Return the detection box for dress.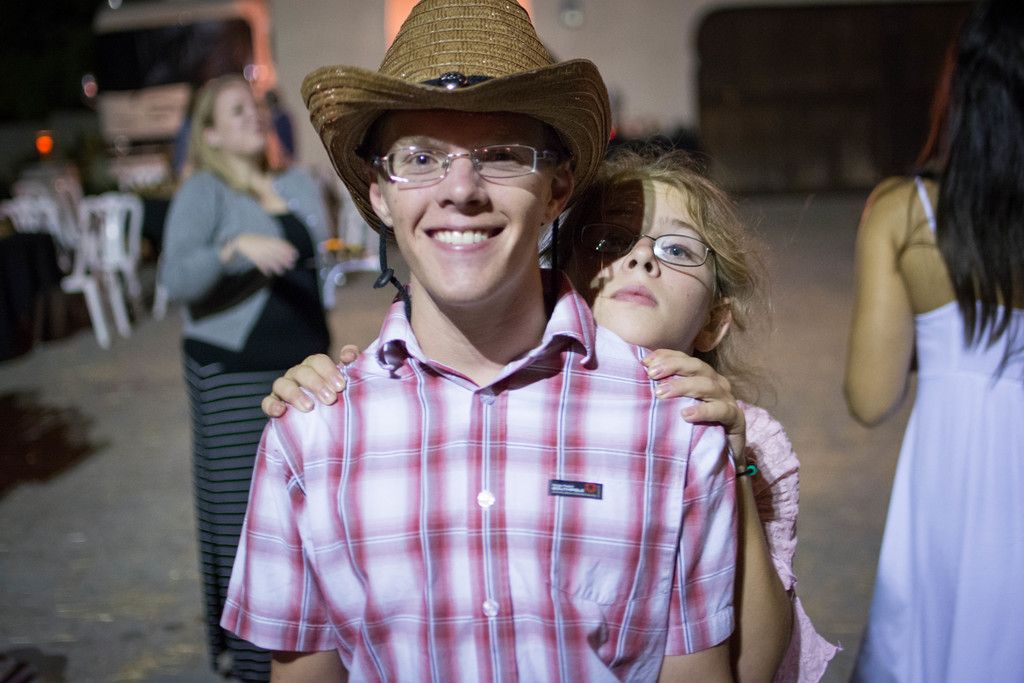
(x1=848, y1=179, x2=1023, y2=682).
